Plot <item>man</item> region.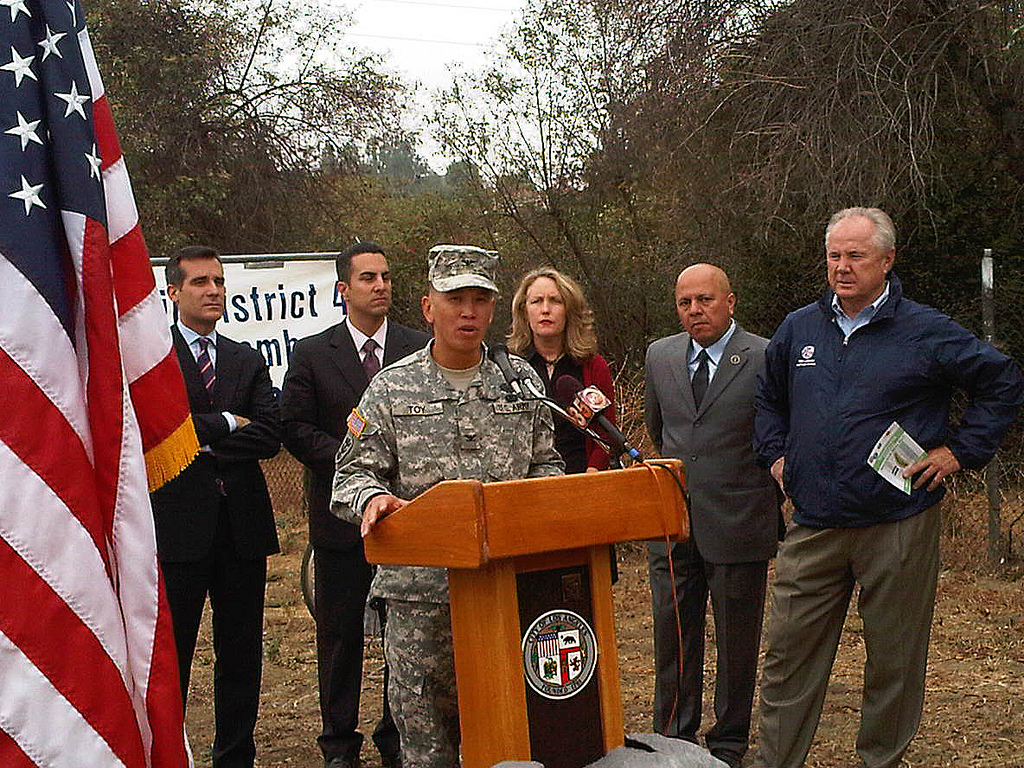
Plotted at bbox=(329, 243, 567, 767).
